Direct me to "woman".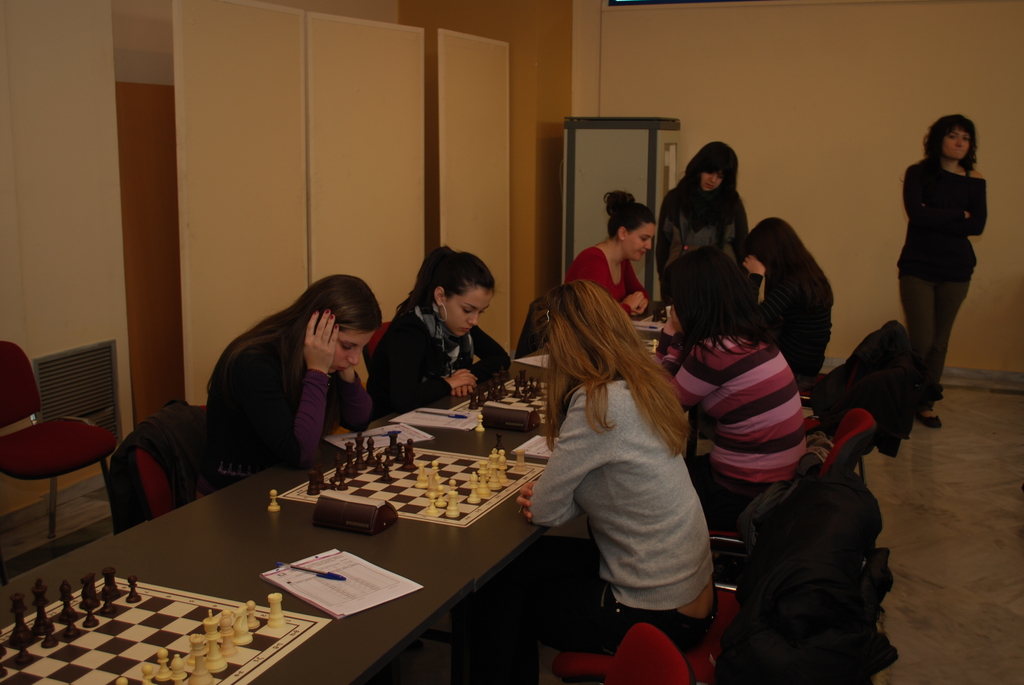
Direction: x1=442 y1=271 x2=714 y2=684.
